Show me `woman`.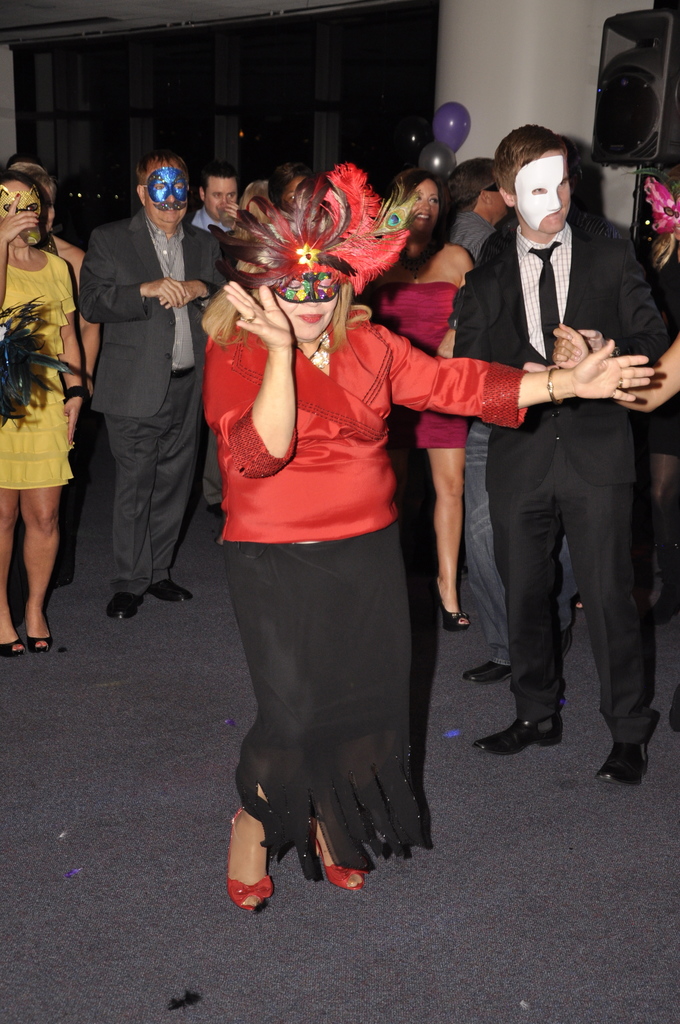
`woman` is here: rect(357, 168, 476, 628).
